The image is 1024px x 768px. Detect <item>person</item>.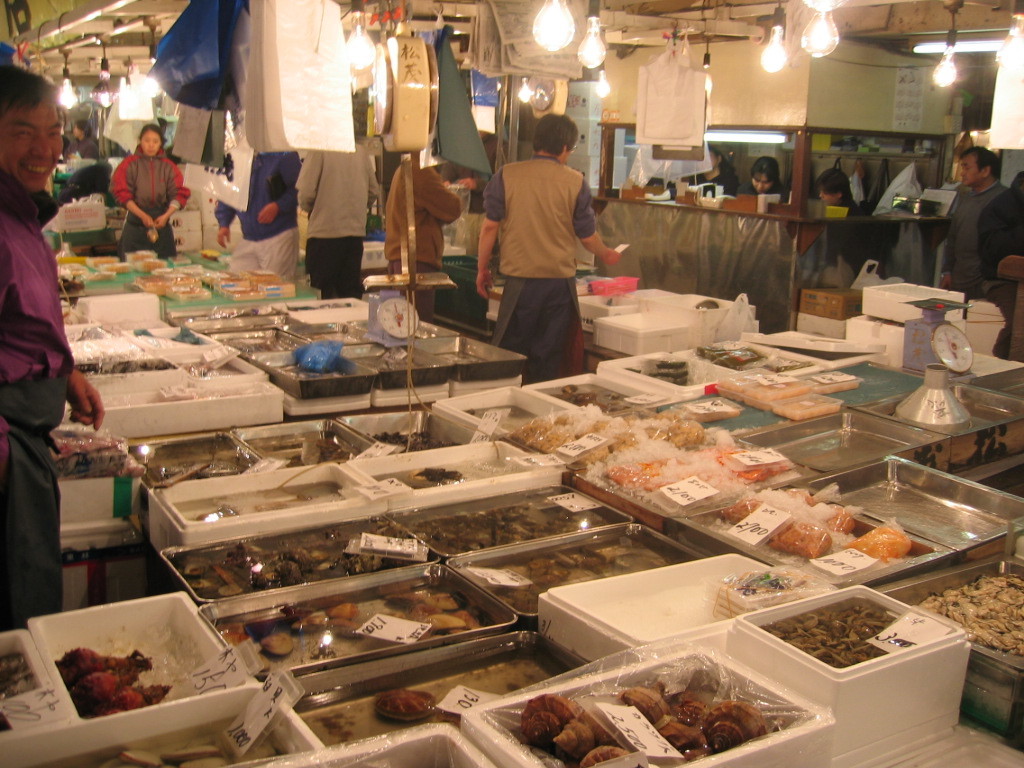
Detection: Rect(367, 146, 460, 275).
